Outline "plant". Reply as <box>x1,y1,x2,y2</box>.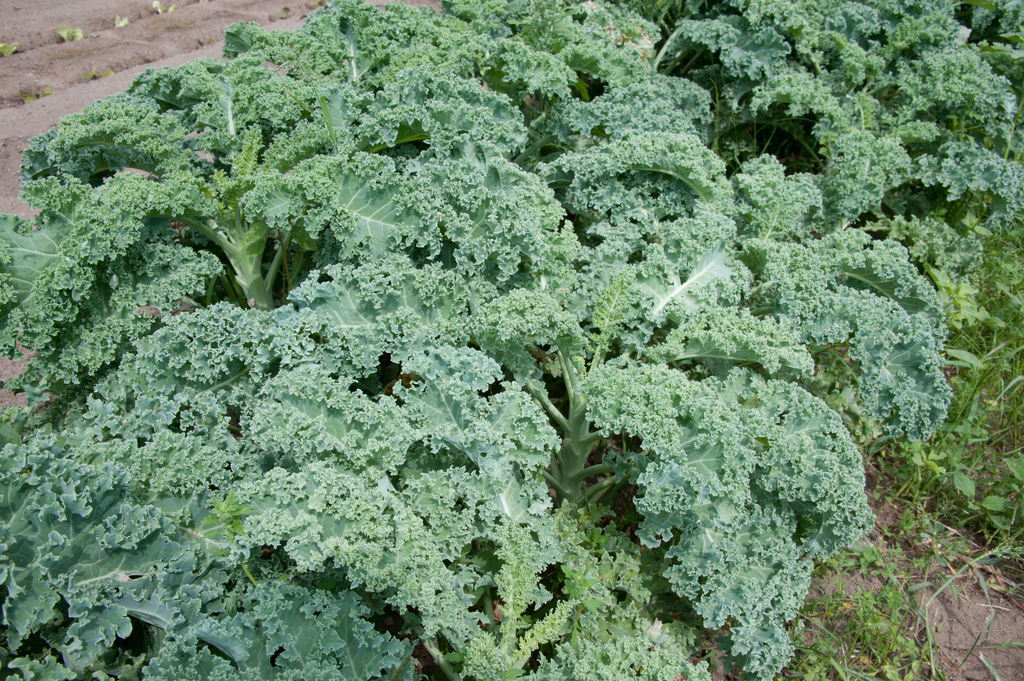
<box>0,0,1023,680</box>.
